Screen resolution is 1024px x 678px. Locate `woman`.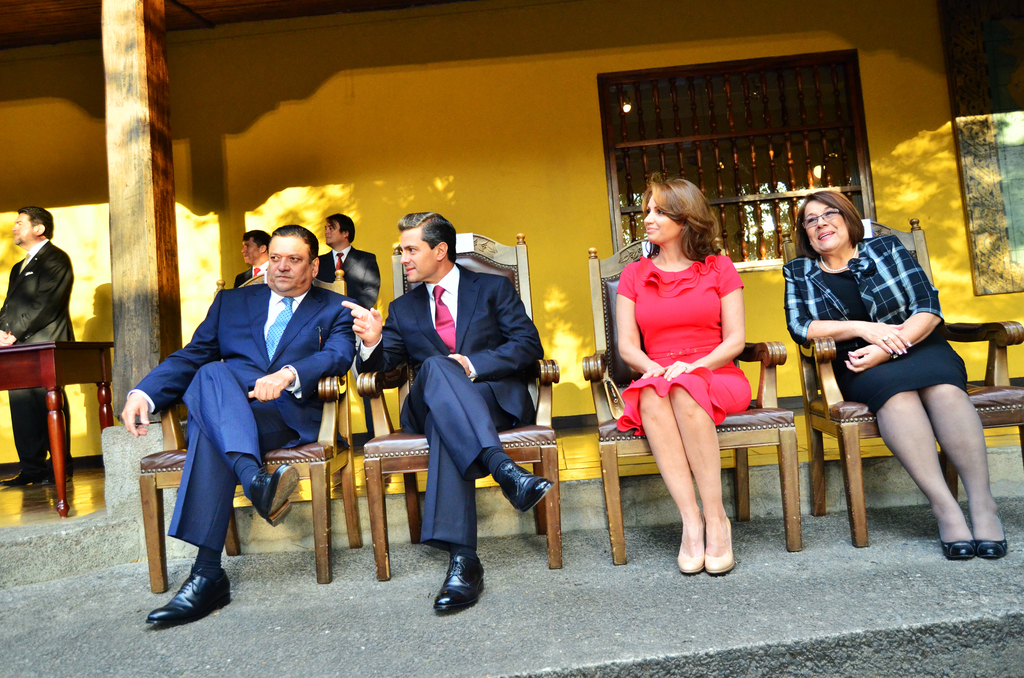
<box>604,172,767,574</box>.
